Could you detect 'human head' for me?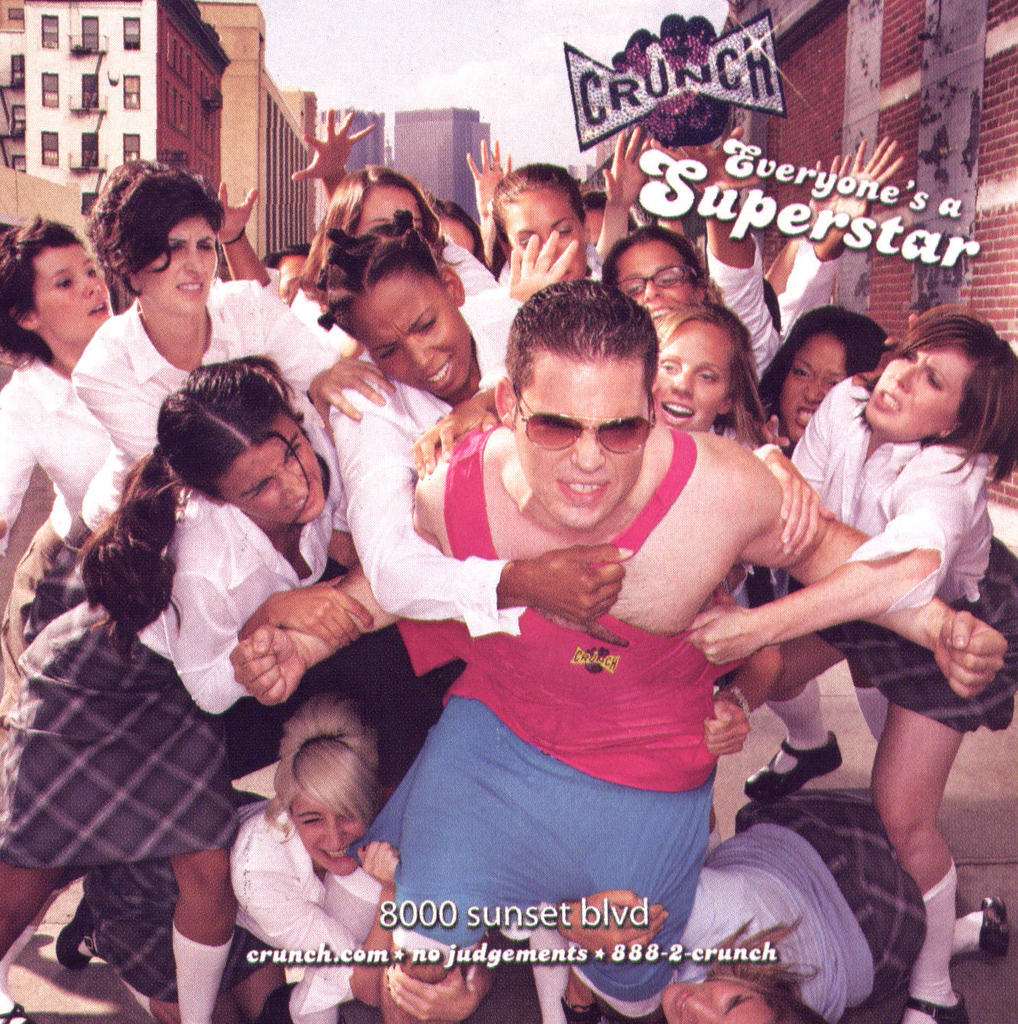
Detection result: x1=324, y1=164, x2=439, y2=234.
